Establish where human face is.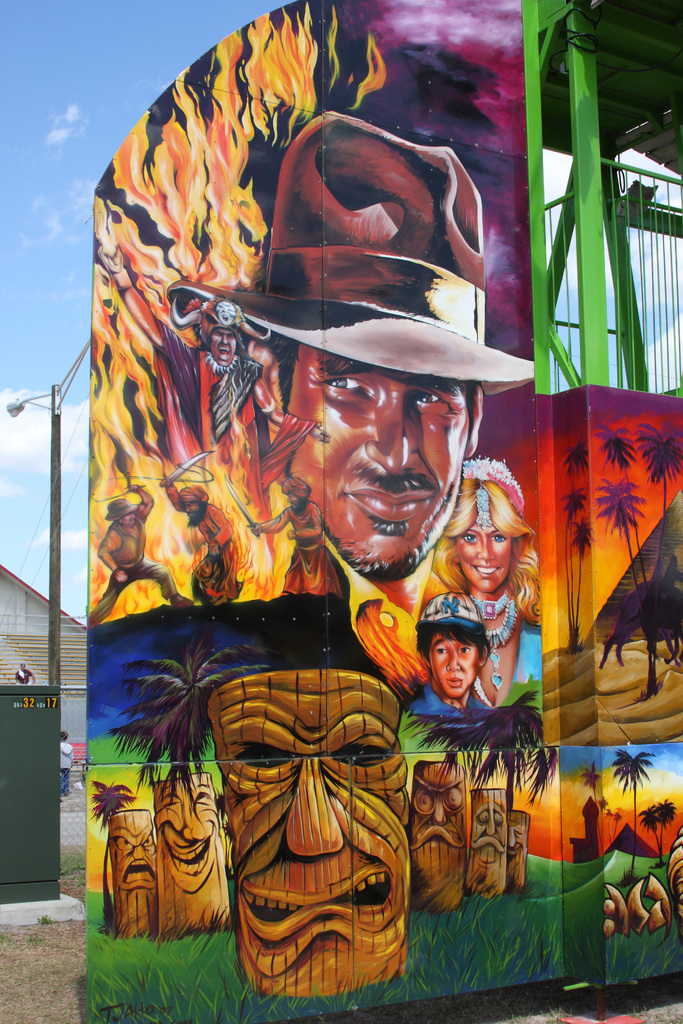
Established at 423/637/477/697.
